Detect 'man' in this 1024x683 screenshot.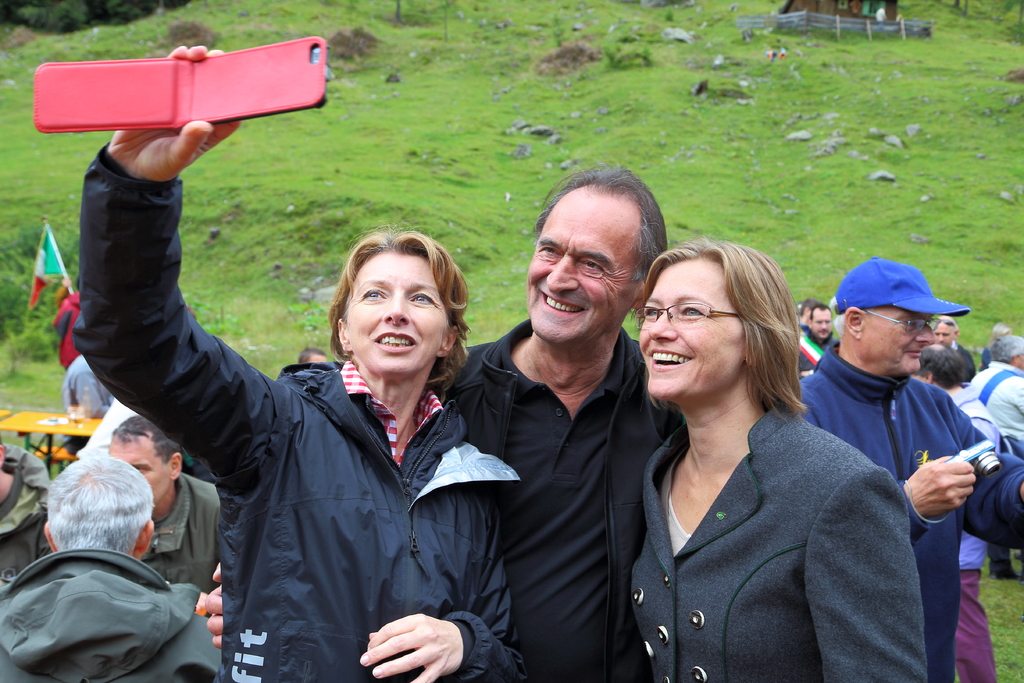
Detection: [112, 414, 226, 597].
